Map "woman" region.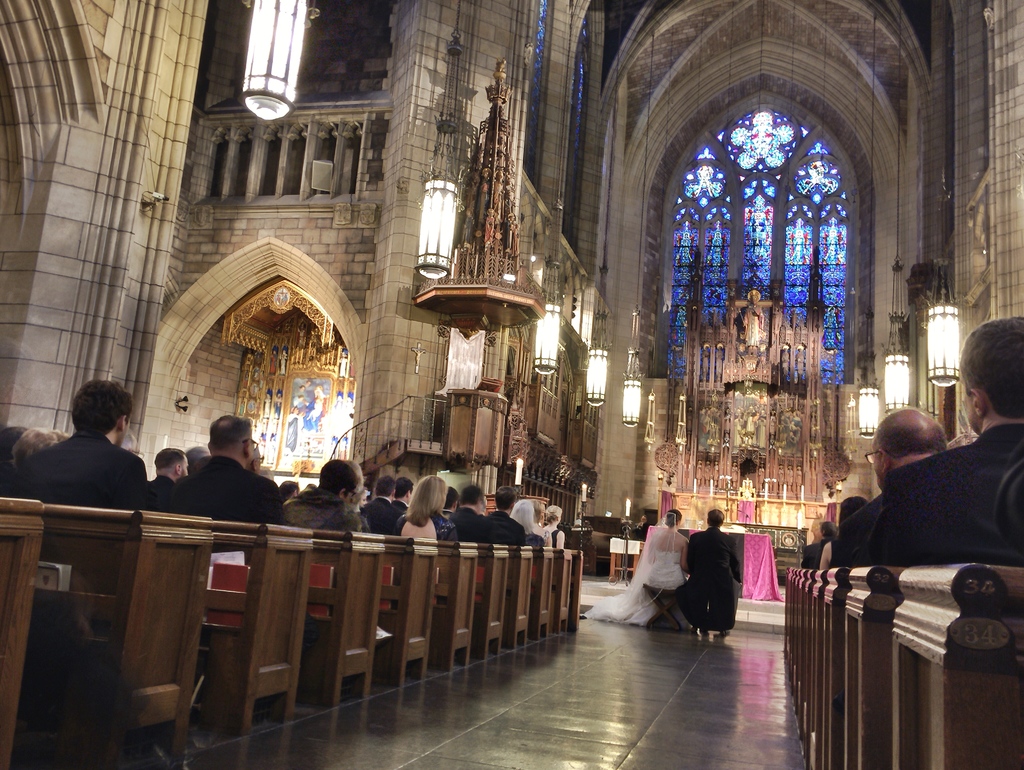
Mapped to bbox=[393, 475, 456, 539].
